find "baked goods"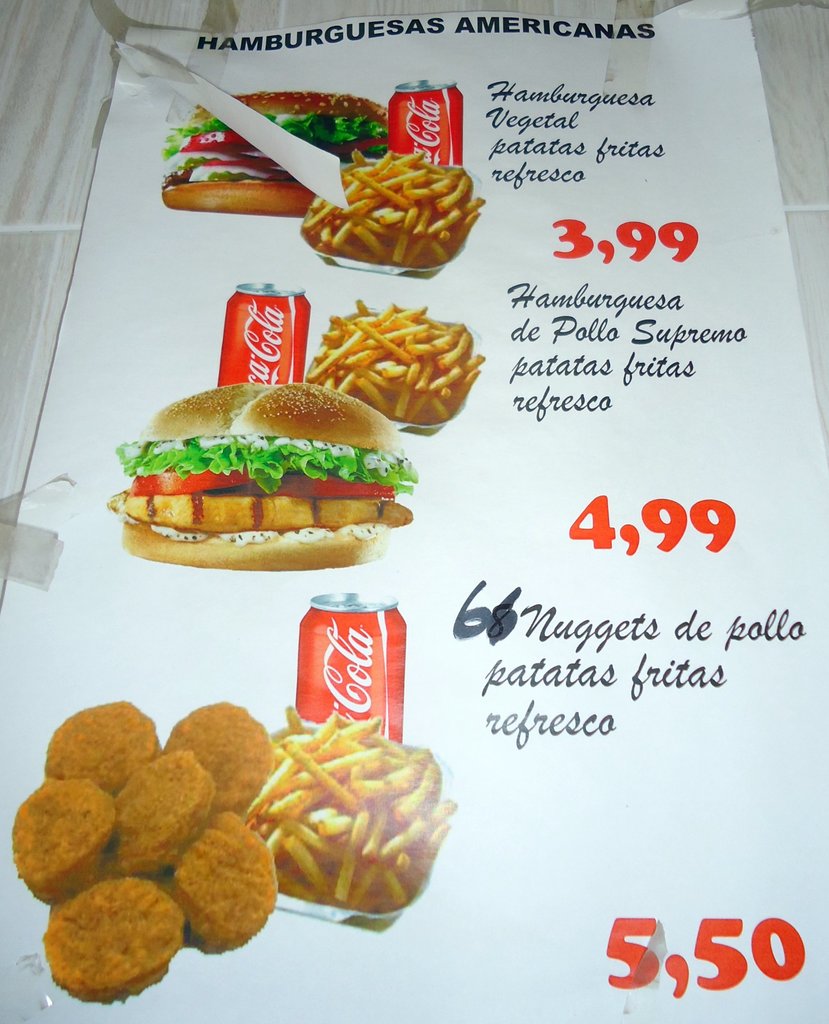
bbox=(102, 382, 416, 574)
